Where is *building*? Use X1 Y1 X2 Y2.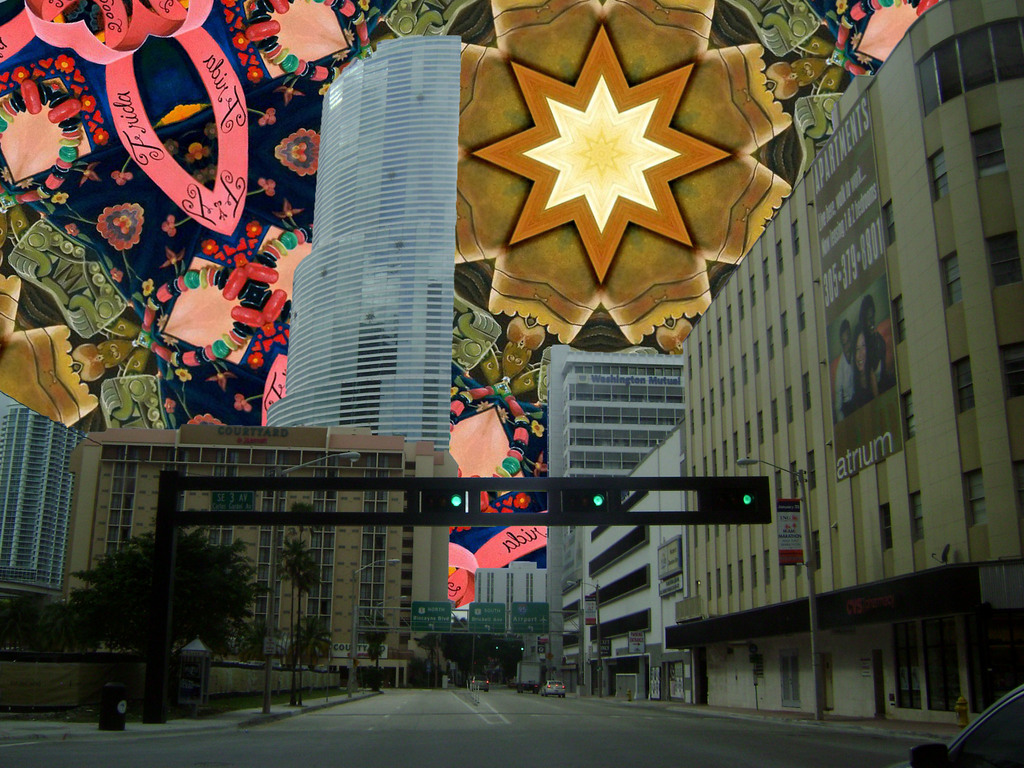
267 36 453 456.
